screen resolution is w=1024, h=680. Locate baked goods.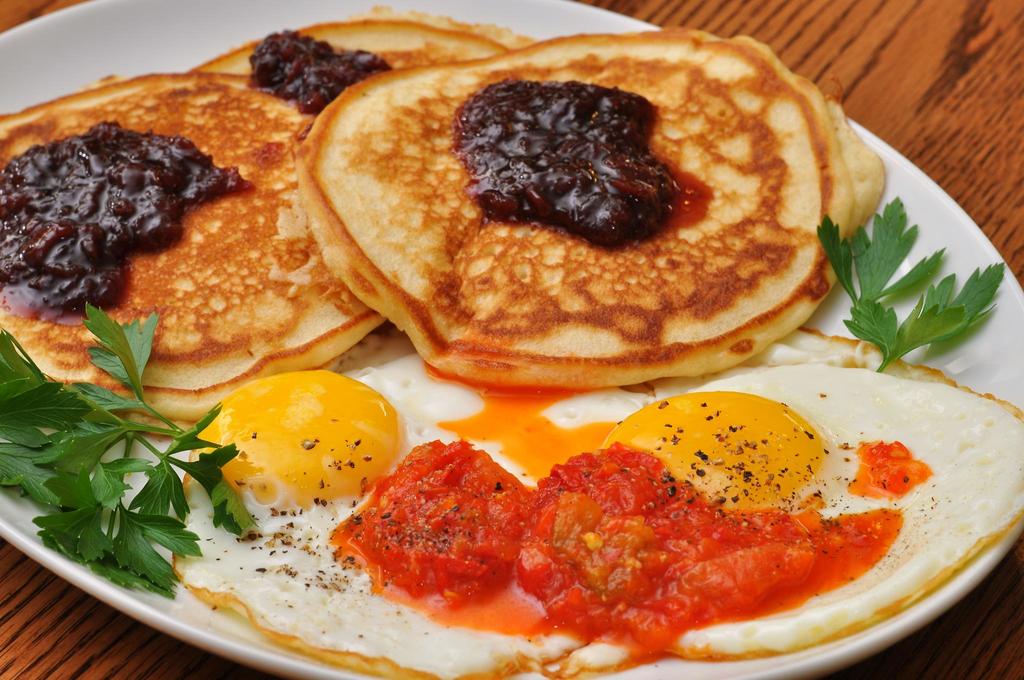
181/3/543/119.
